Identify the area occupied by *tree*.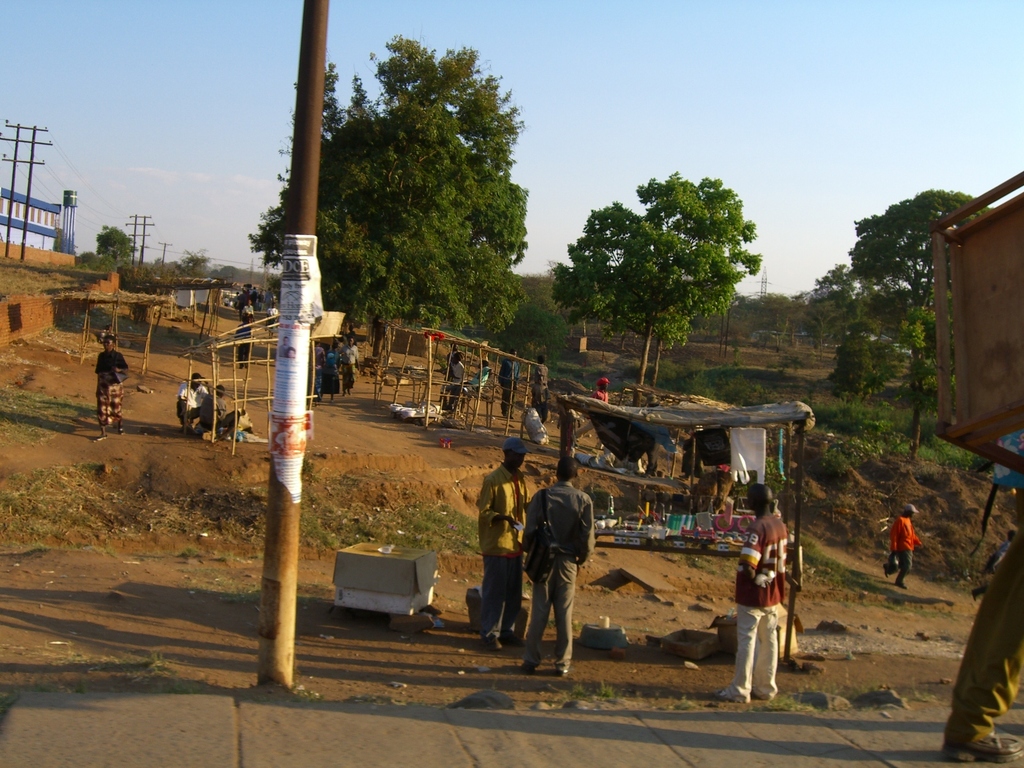
Area: (796,259,897,339).
